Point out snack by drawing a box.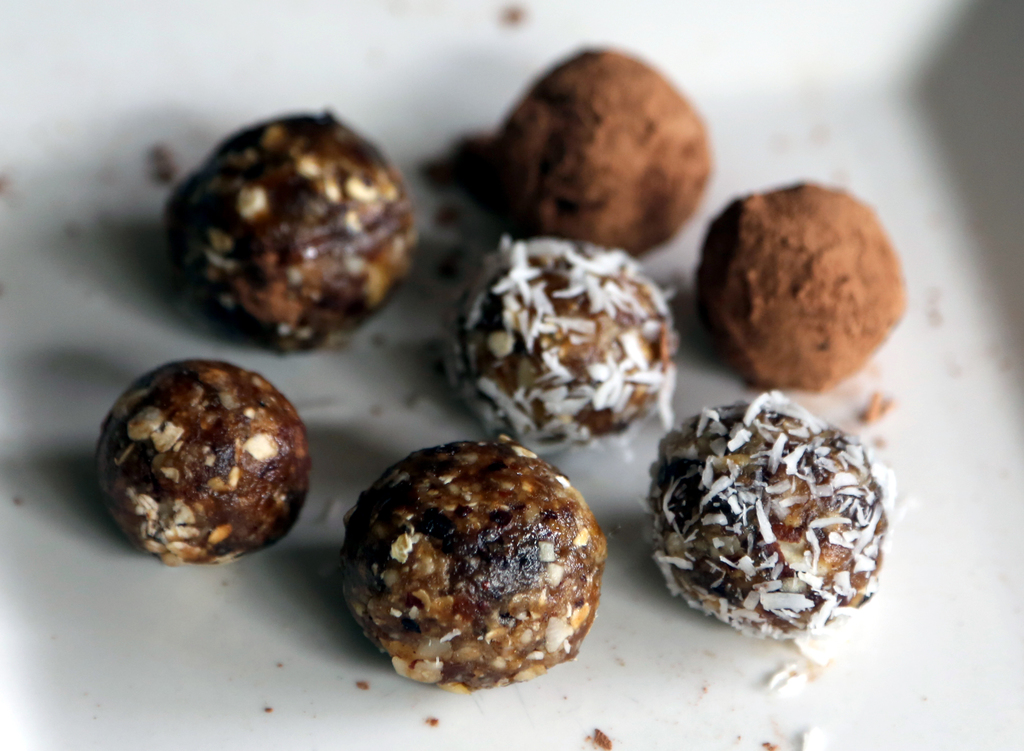
481,49,708,259.
